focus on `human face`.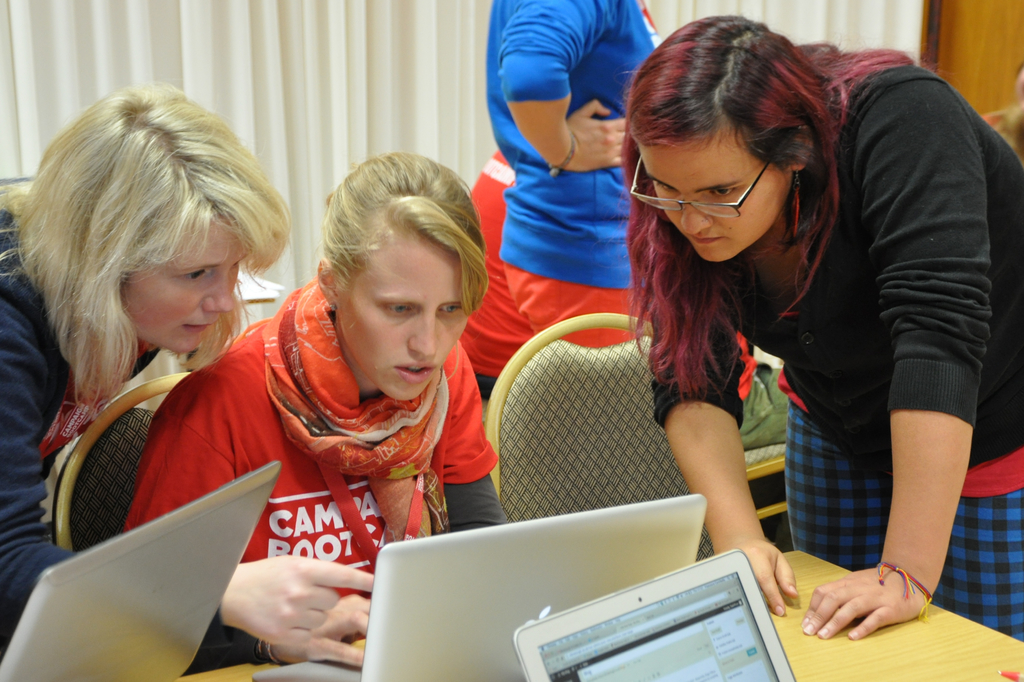
Focused at box=[122, 230, 239, 356].
